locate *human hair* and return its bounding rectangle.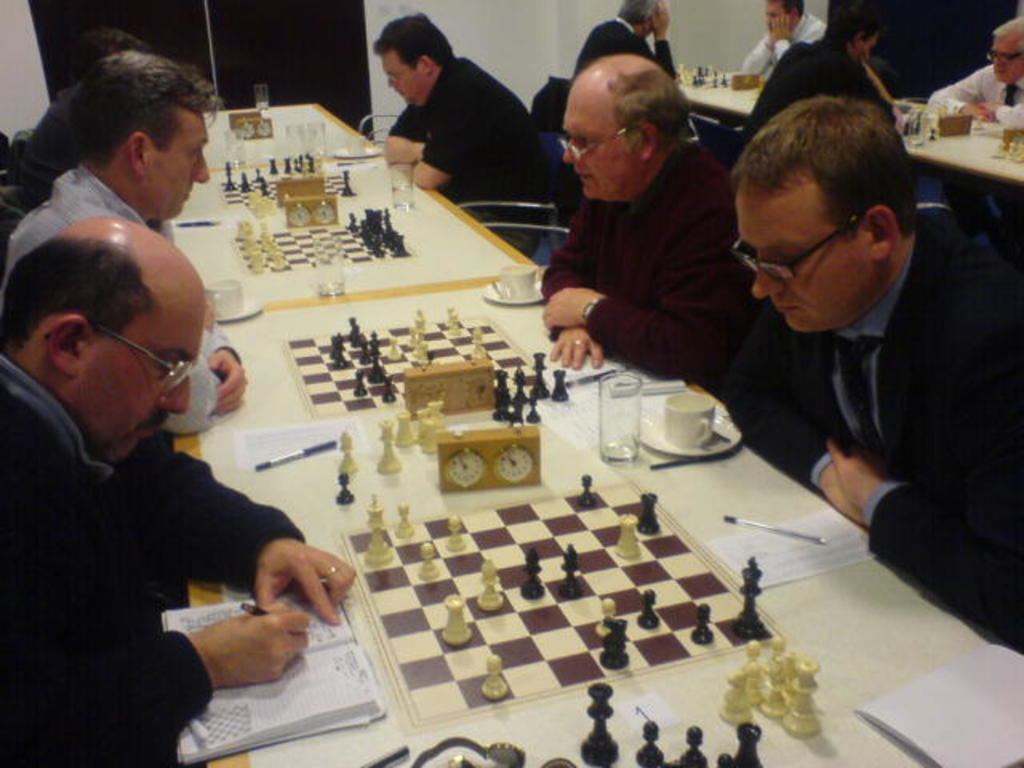
box(742, 88, 920, 282).
